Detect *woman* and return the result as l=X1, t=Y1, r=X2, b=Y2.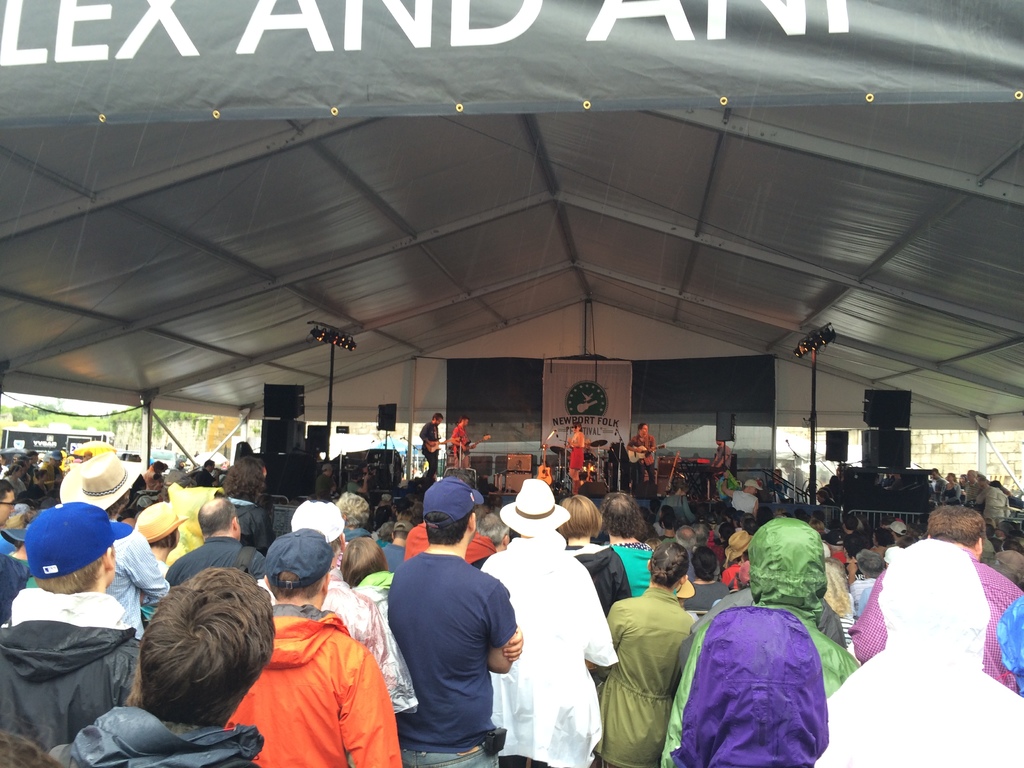
l=558, t=491, r=631, b=675.
